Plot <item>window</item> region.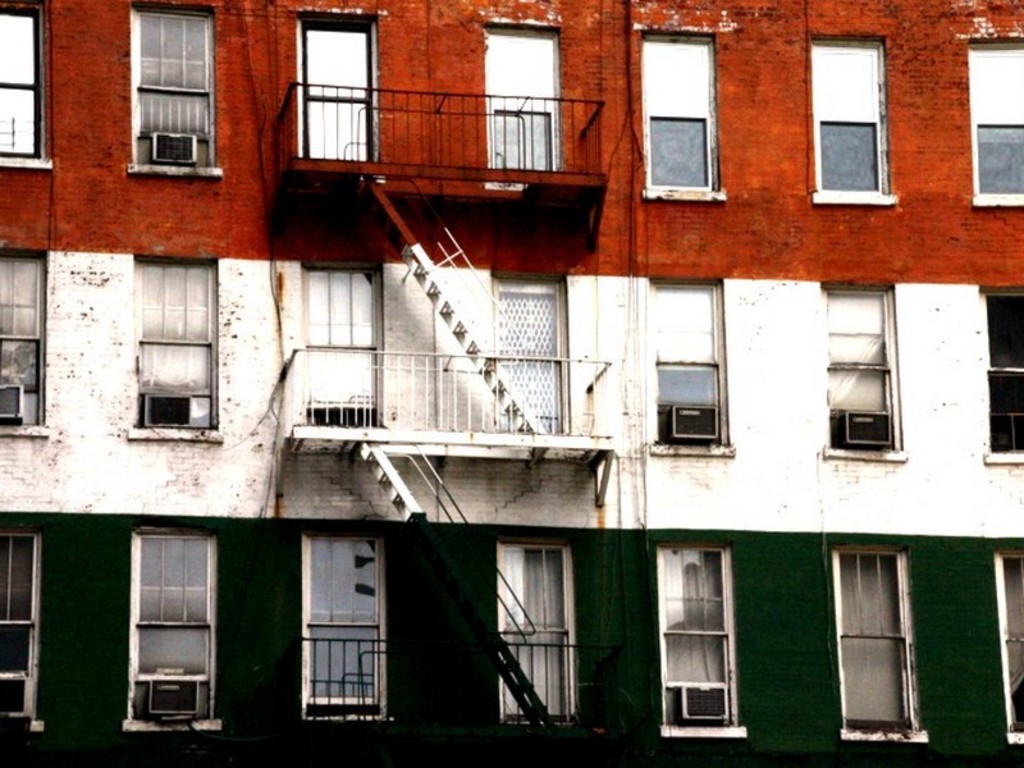
Plotted at bbox=(806, 37, 900, 201).
